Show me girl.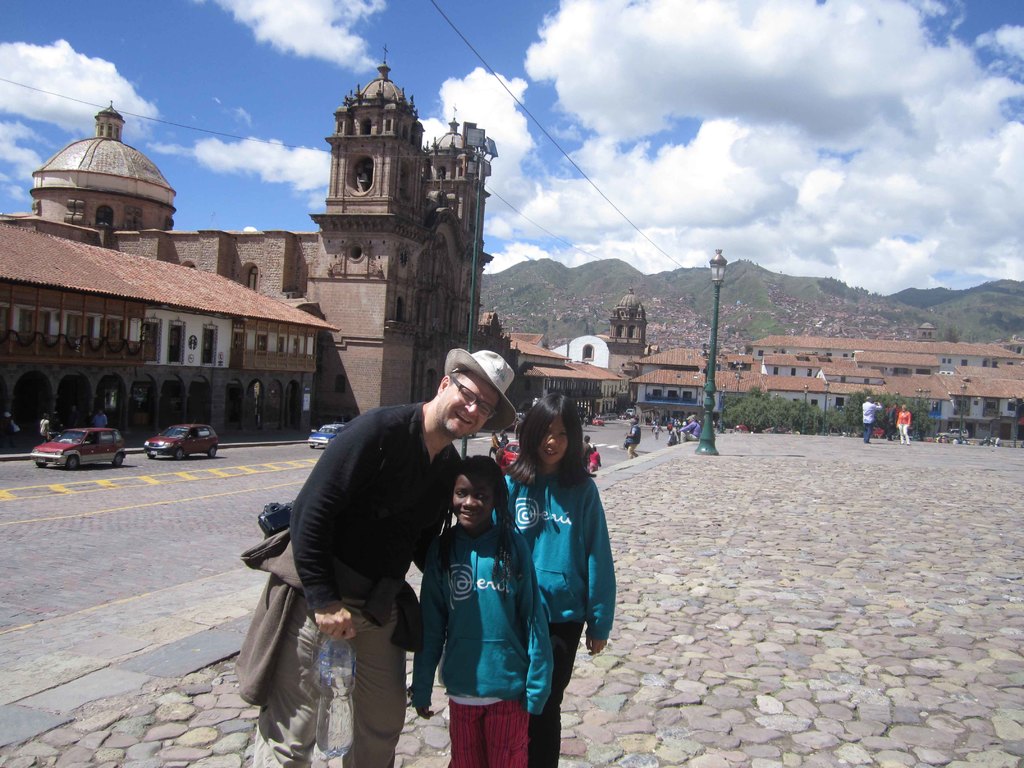
girl is here: rect(506, 397, 614, 767).
